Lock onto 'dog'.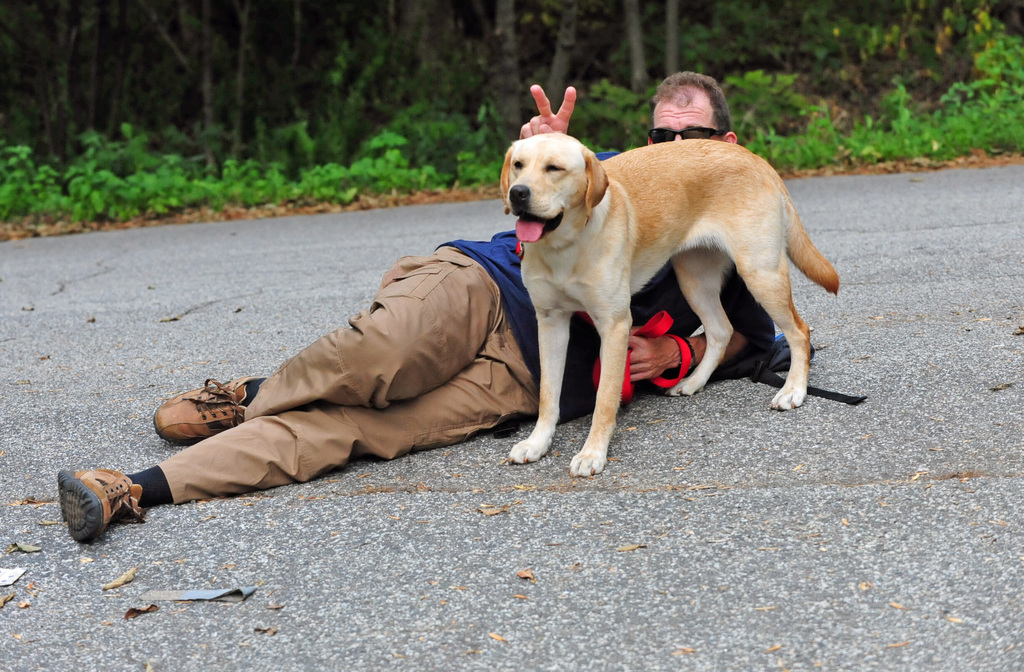
Locked: 498, 132, 841, 479.
